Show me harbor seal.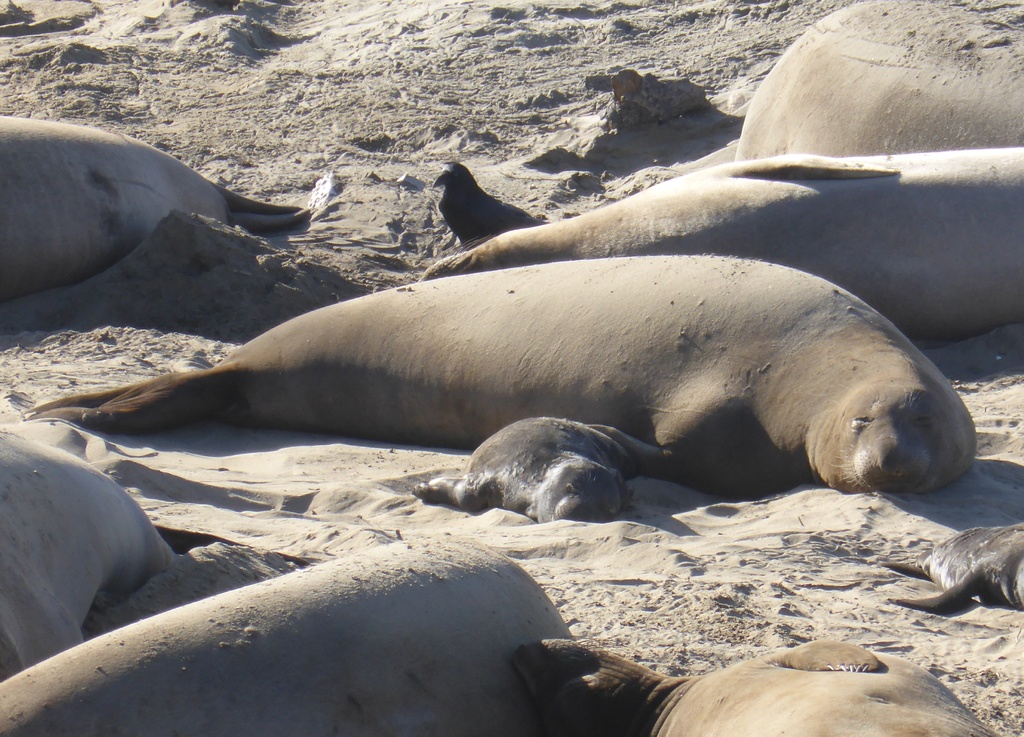
harbor seal is here: rect(0, 113, 309, 299).
